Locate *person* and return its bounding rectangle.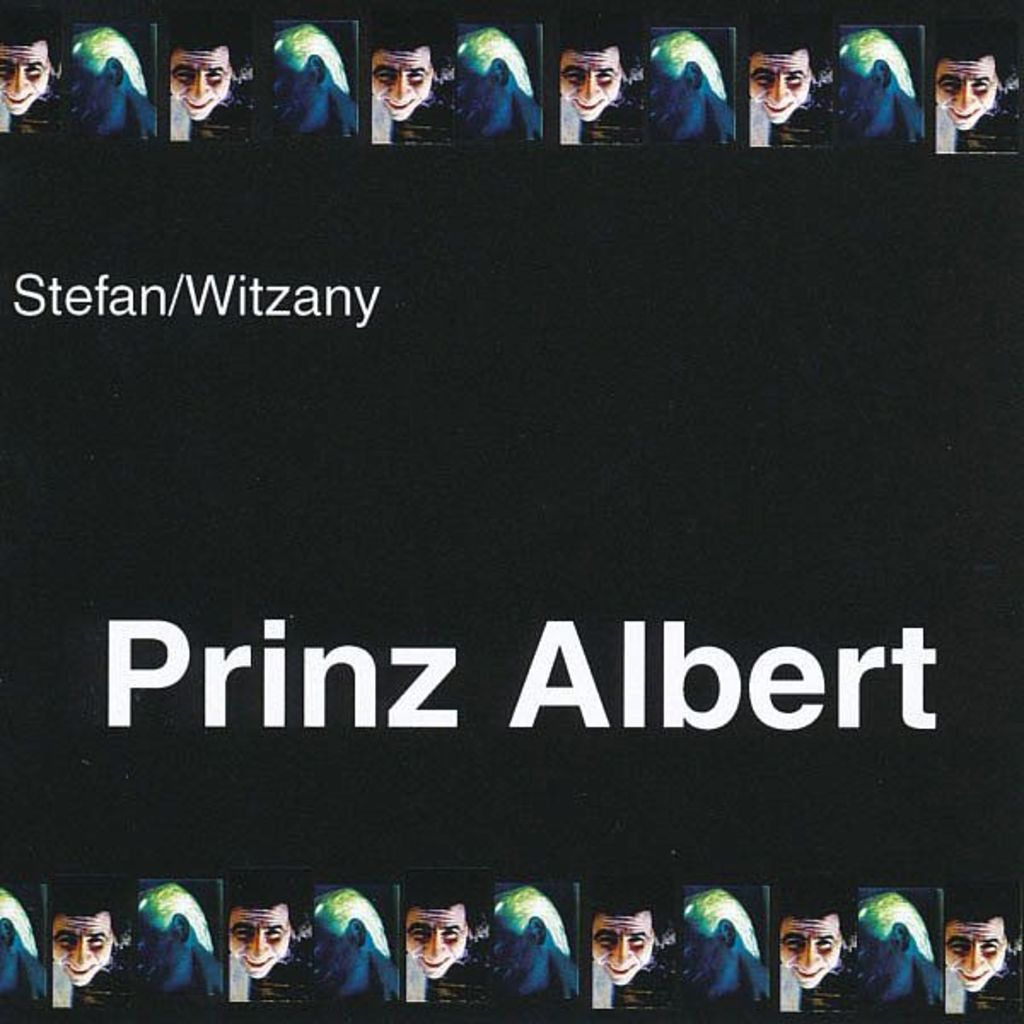
{"x1": 0, "y1": 14, "x2": 60, "y2": 111}.
